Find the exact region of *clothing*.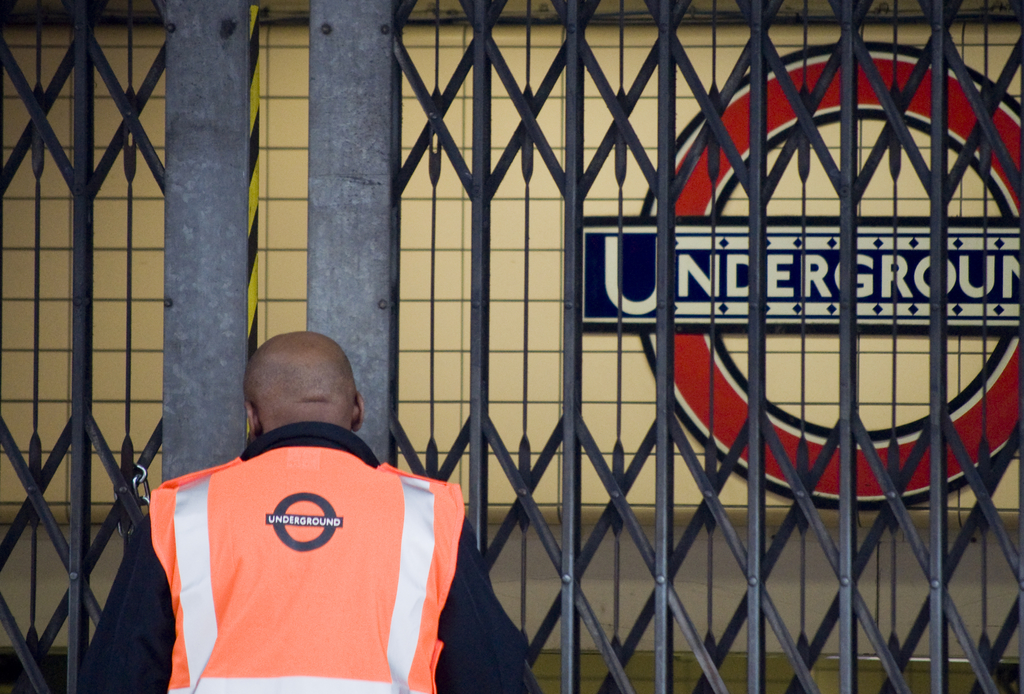
Exact region: locate(67, 429, 546, 693).
